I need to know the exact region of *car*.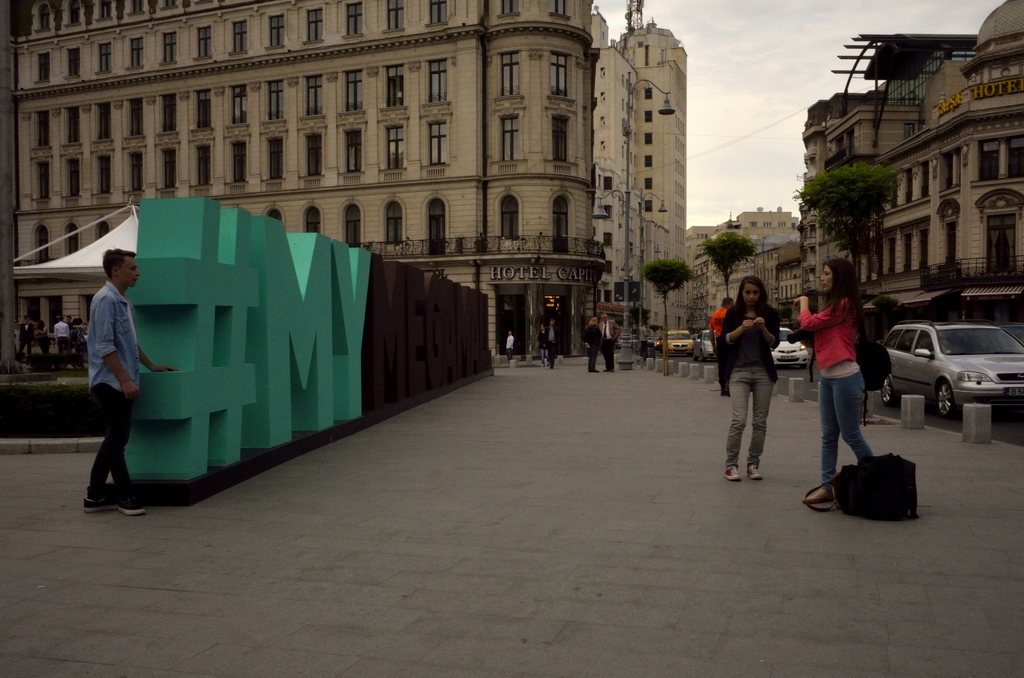
Region: [left=674, top=330, right=688, bottom=352].
